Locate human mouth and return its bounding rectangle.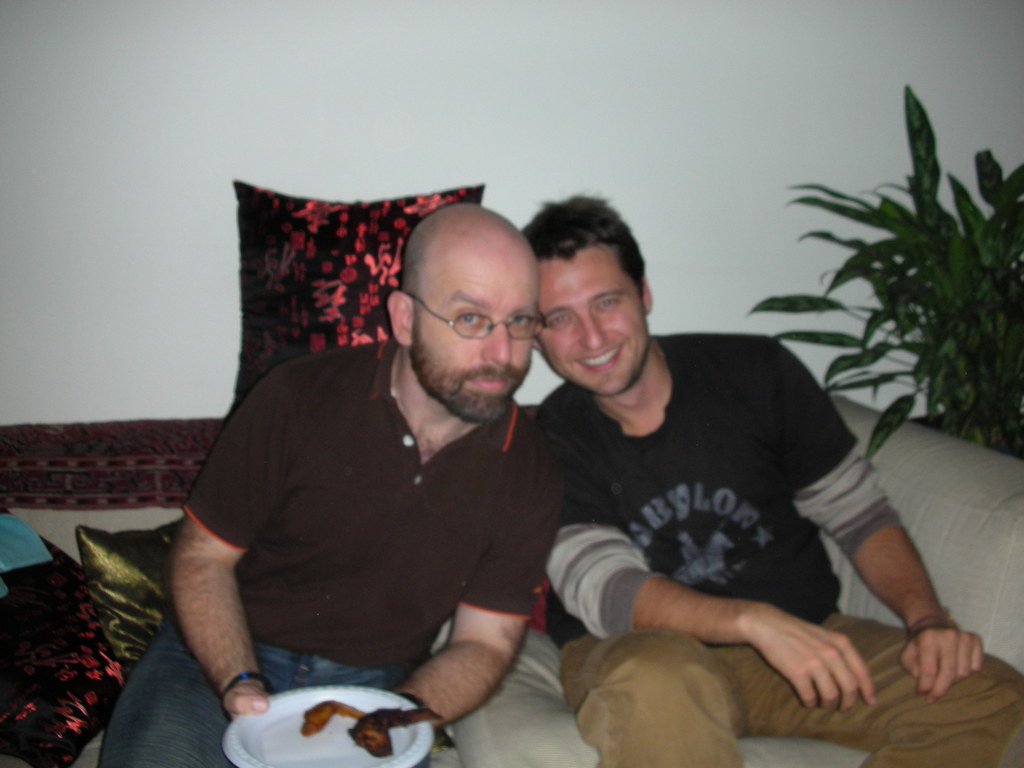
box=[576, 340, 625, 374].
